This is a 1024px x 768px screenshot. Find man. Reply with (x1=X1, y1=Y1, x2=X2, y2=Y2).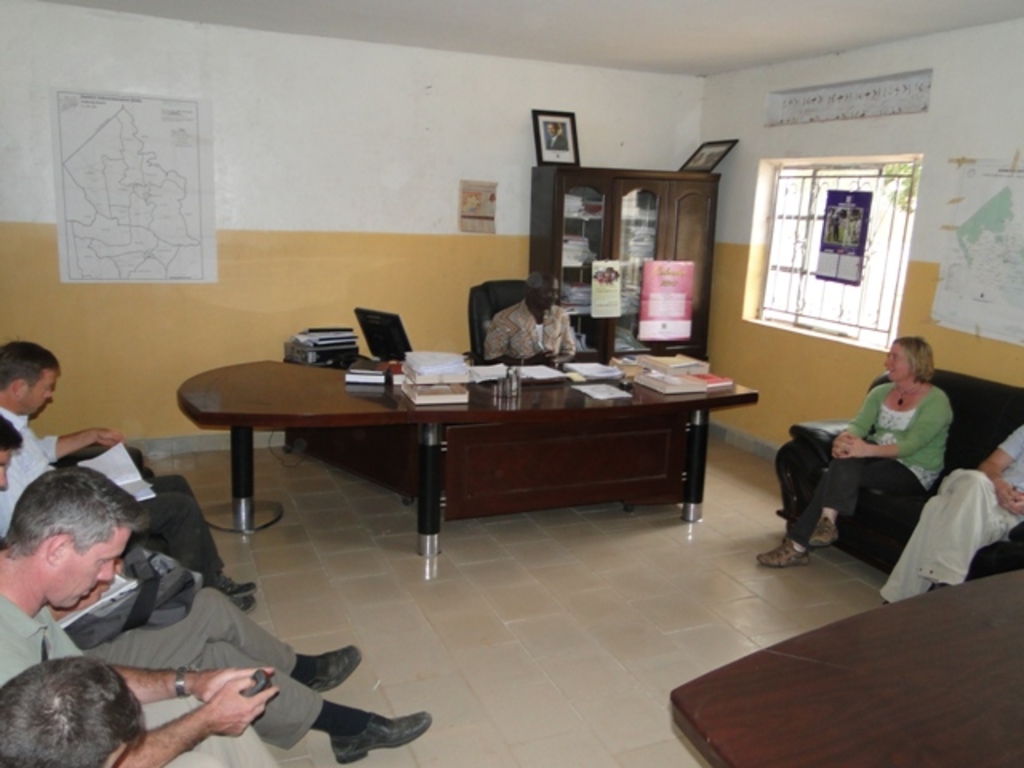
(x1=0, y1=341, x2=259, y2=595).
